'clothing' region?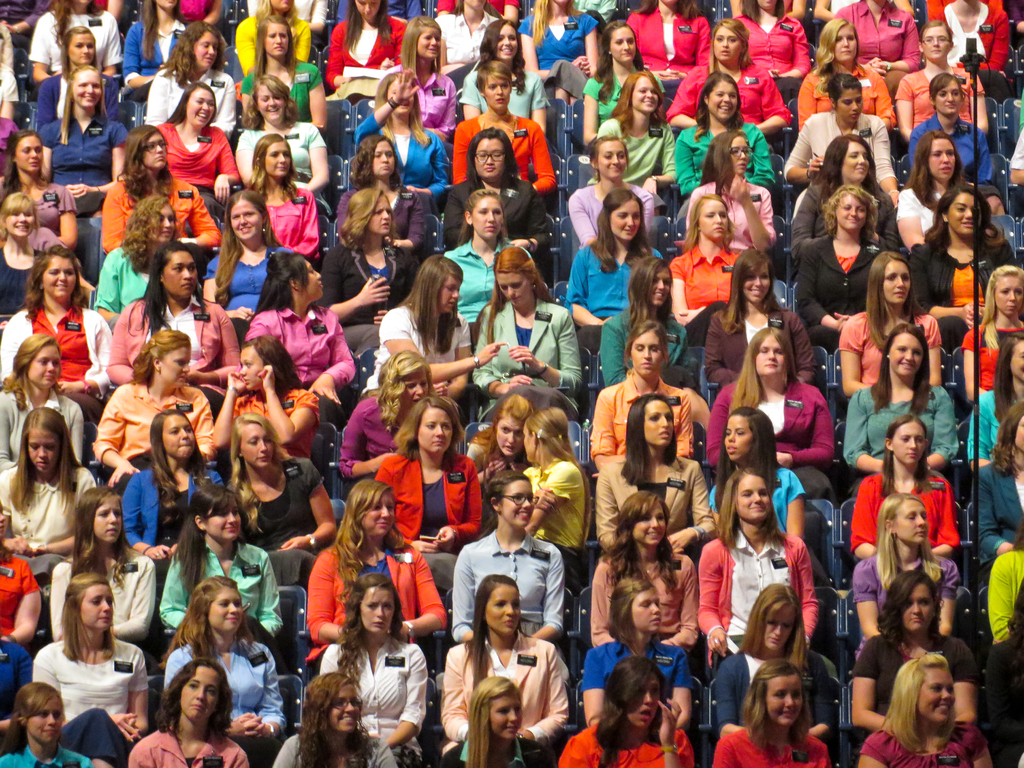
<box>0,110,15,178</box>
